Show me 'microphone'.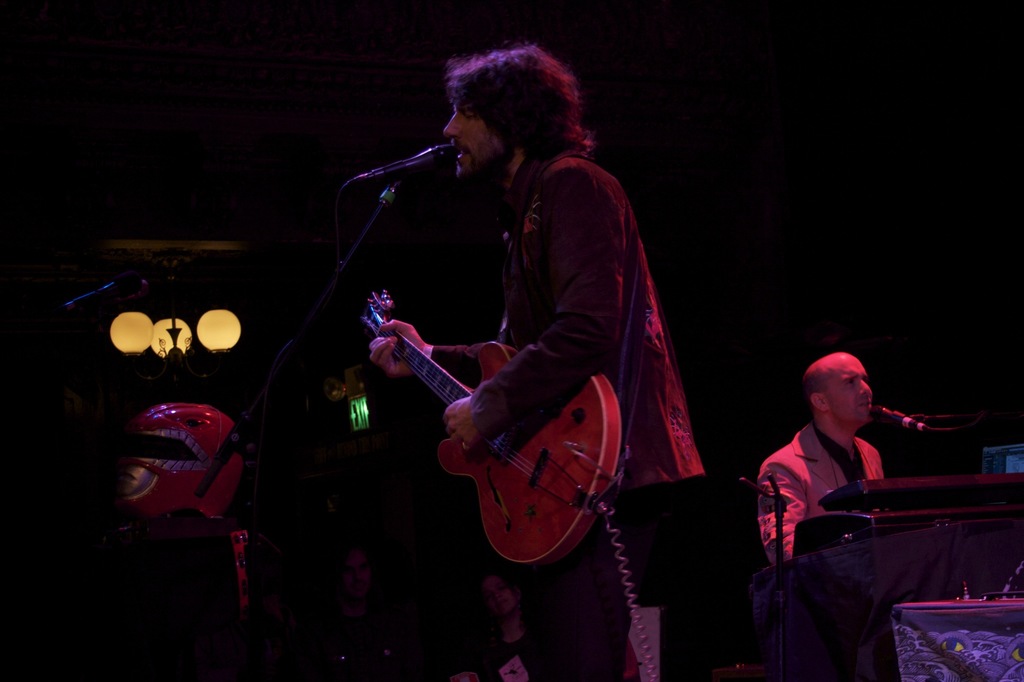
'microphone' is here: (367, 117, 477, 183).
